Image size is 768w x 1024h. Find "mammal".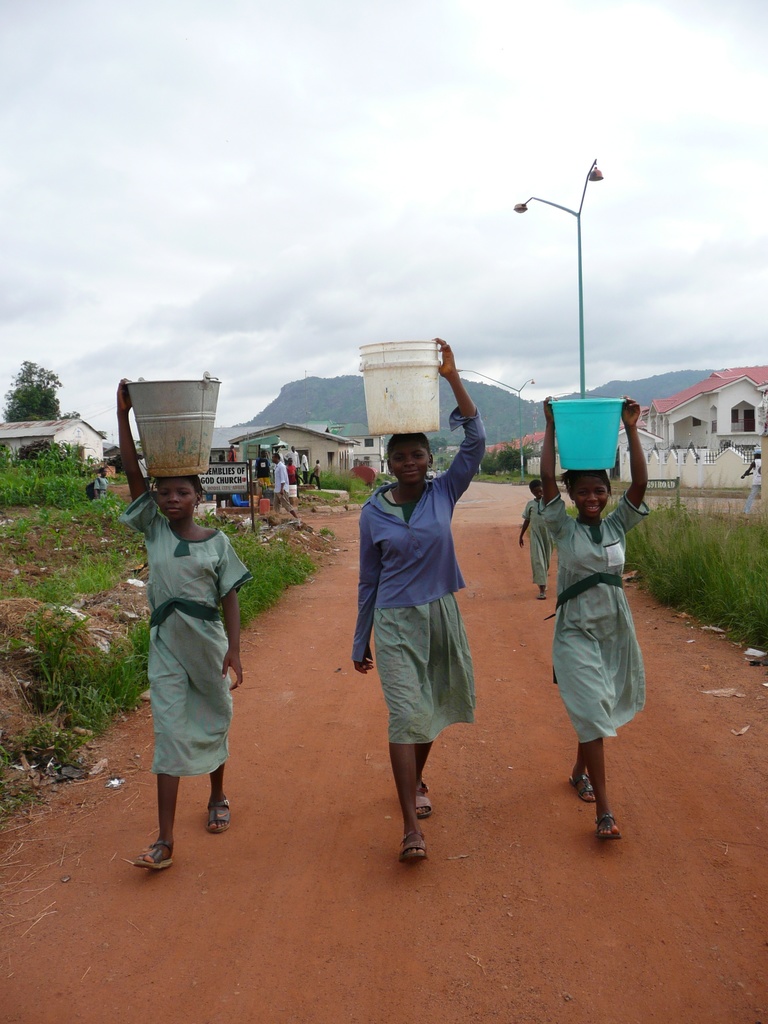
527, 411, 670, 817.
